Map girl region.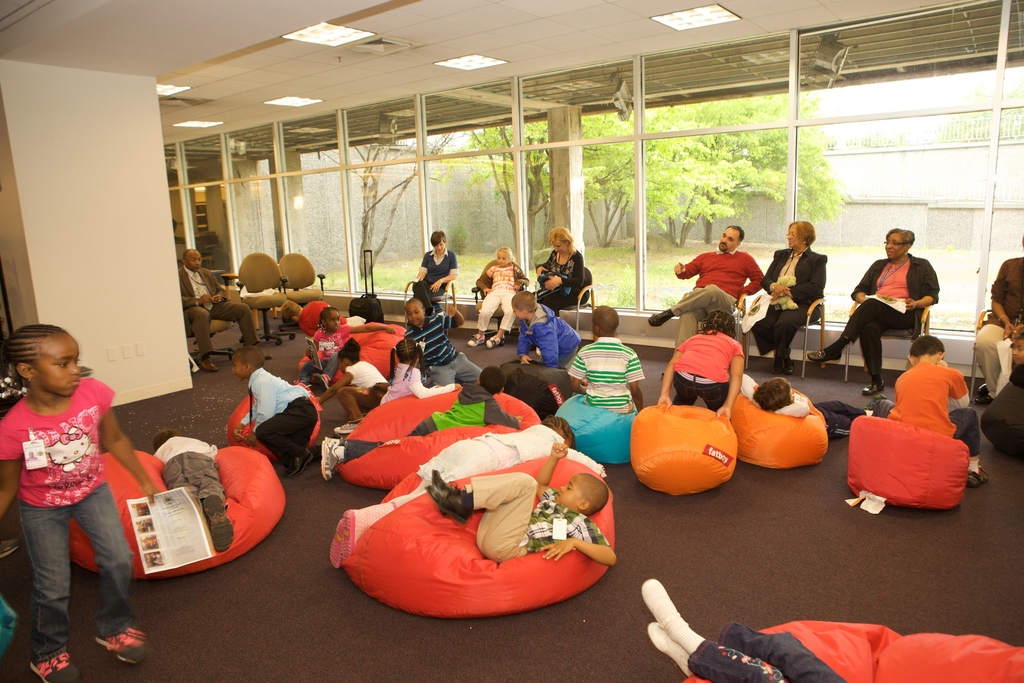
Mapped to [x1=652, y1=311, x2=746, y2=415].
